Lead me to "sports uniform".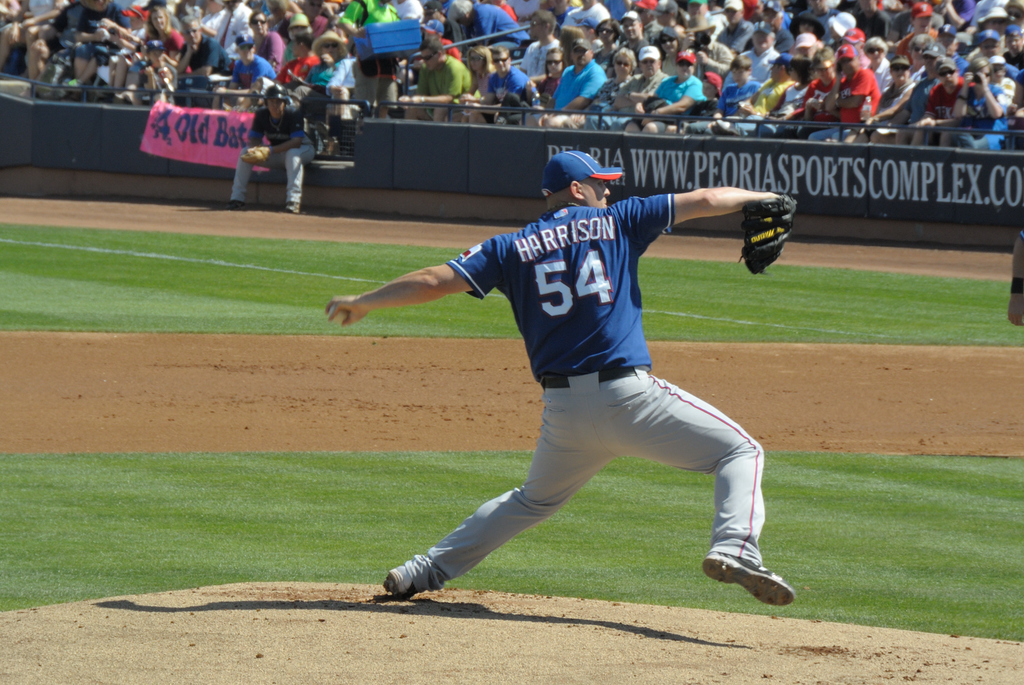
Lead to (228, 87, 316, 211).
